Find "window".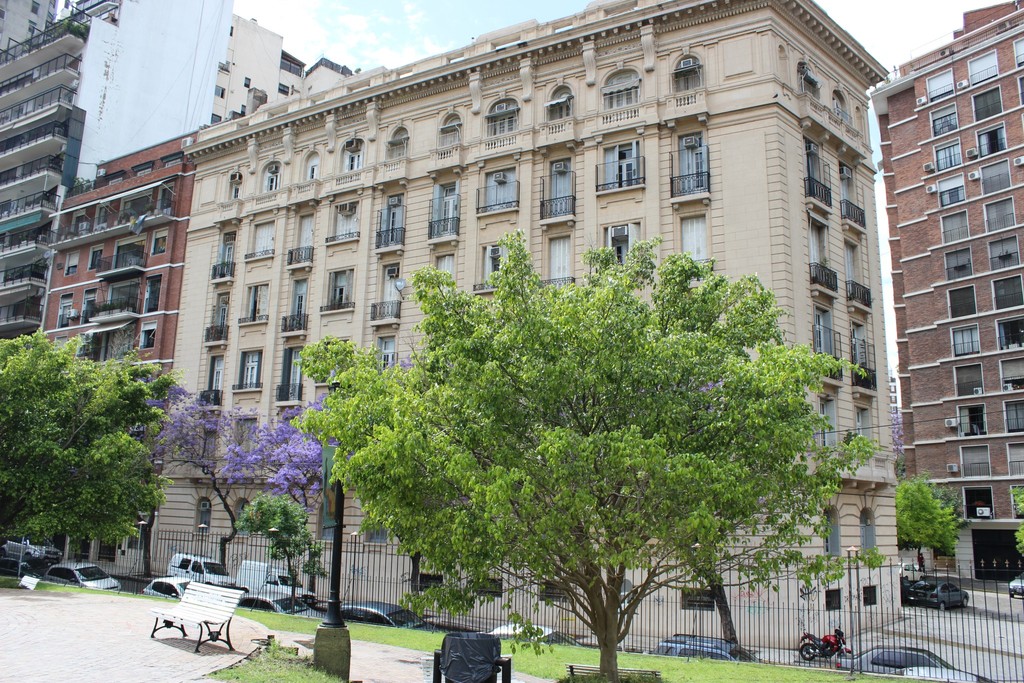
bbox(941, 211, 968, 241).
